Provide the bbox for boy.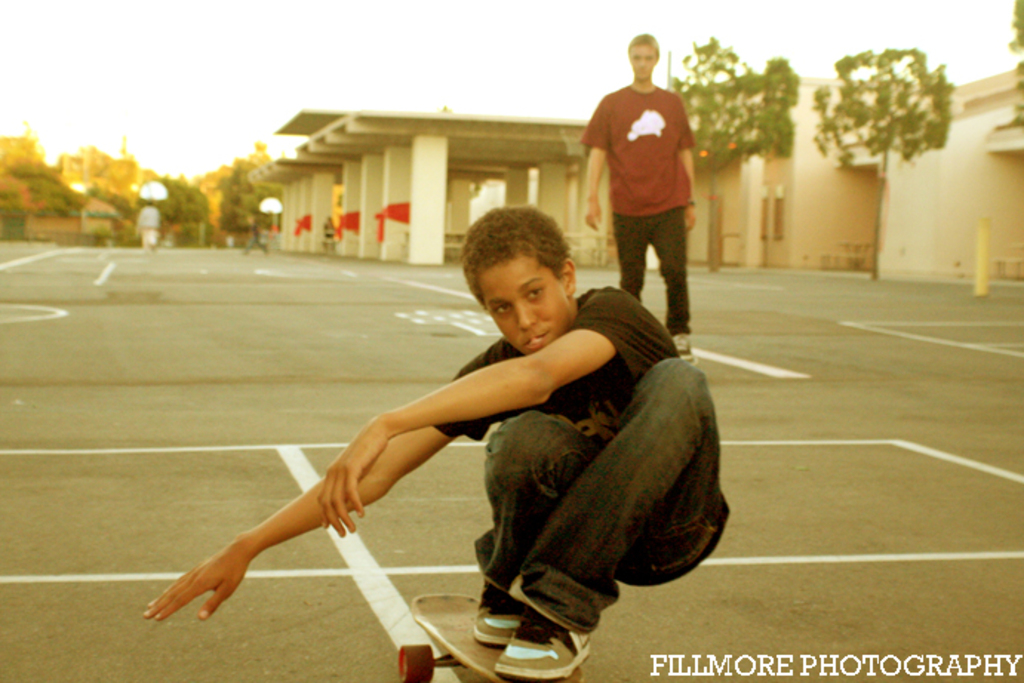
[159, 196, 701, 630].
